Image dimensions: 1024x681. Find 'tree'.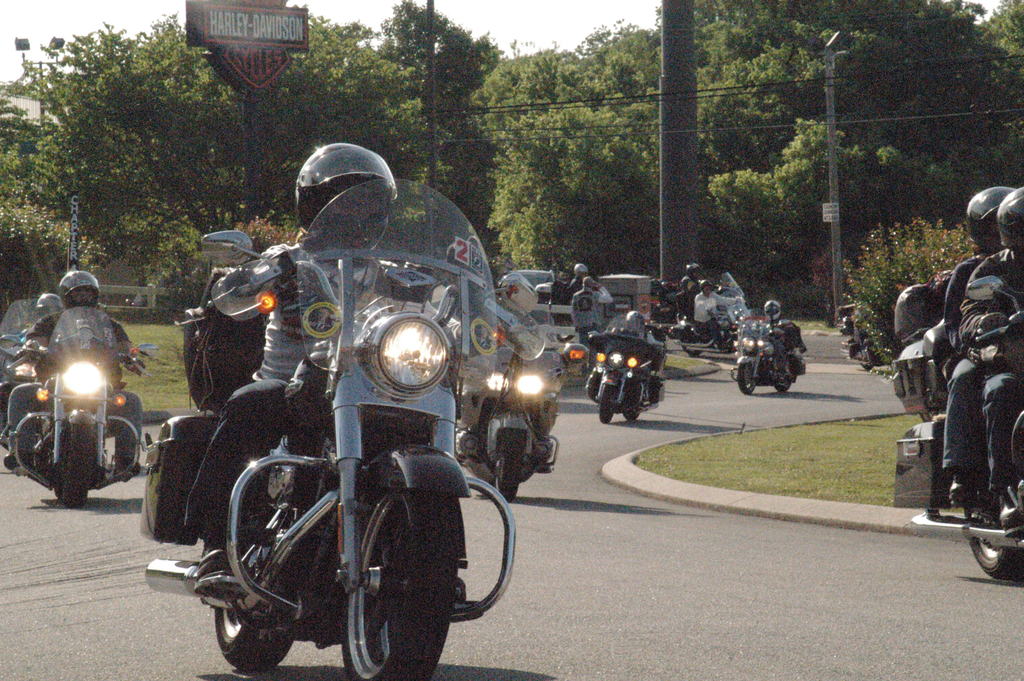
[x1=227, y1=217, x2=305, y2=259].
